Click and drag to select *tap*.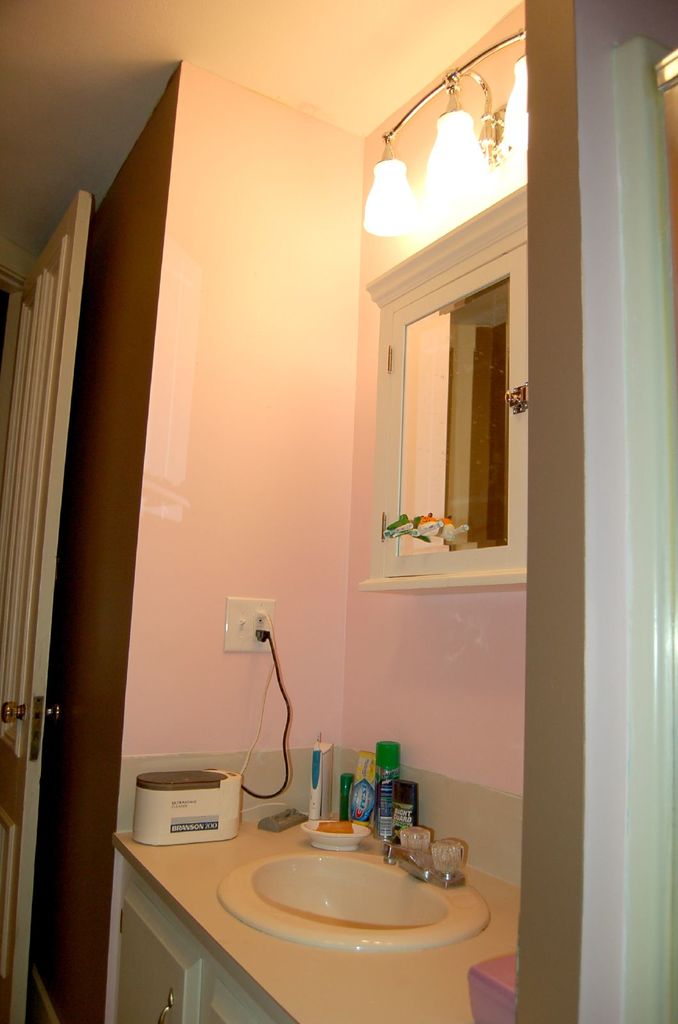
Selection: <bbox>384, 844, 440, 889</bbox>.
